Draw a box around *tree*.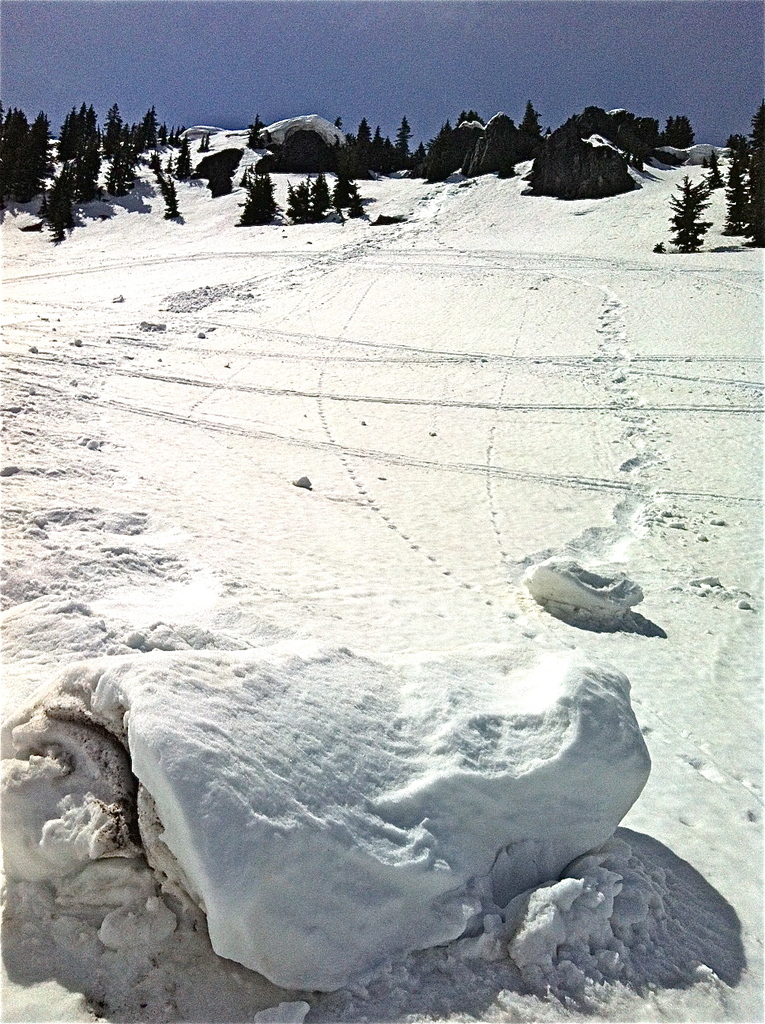
520, 98, 550, 152.
